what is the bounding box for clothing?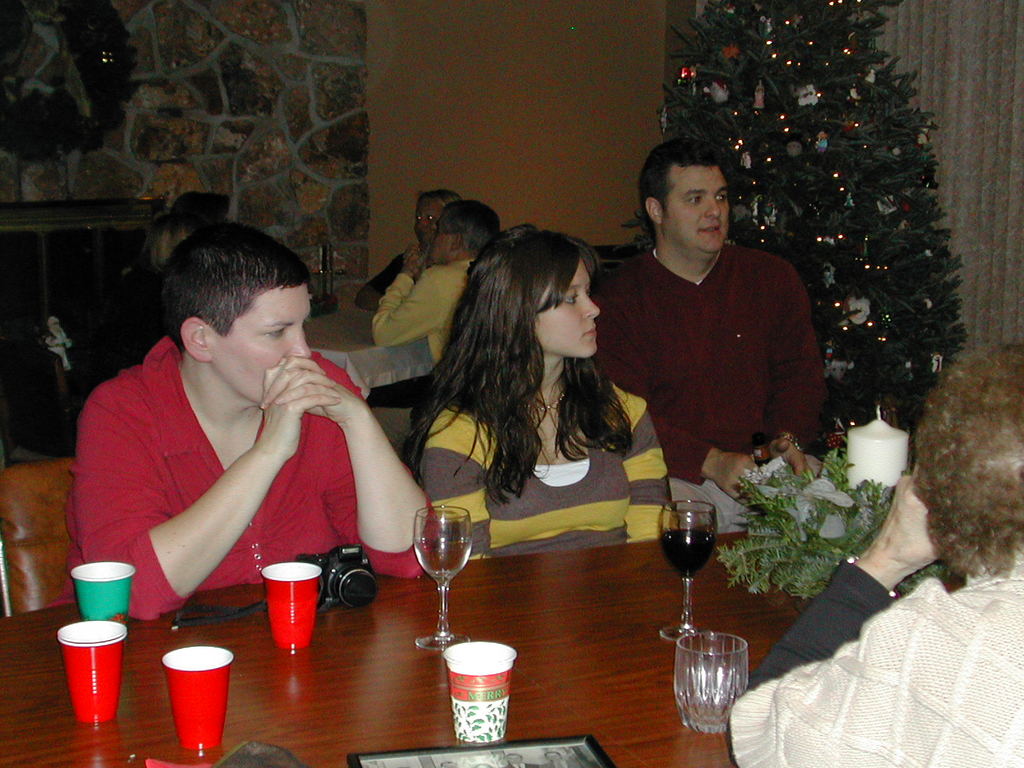
BBox(370, 254, 479, 365).
